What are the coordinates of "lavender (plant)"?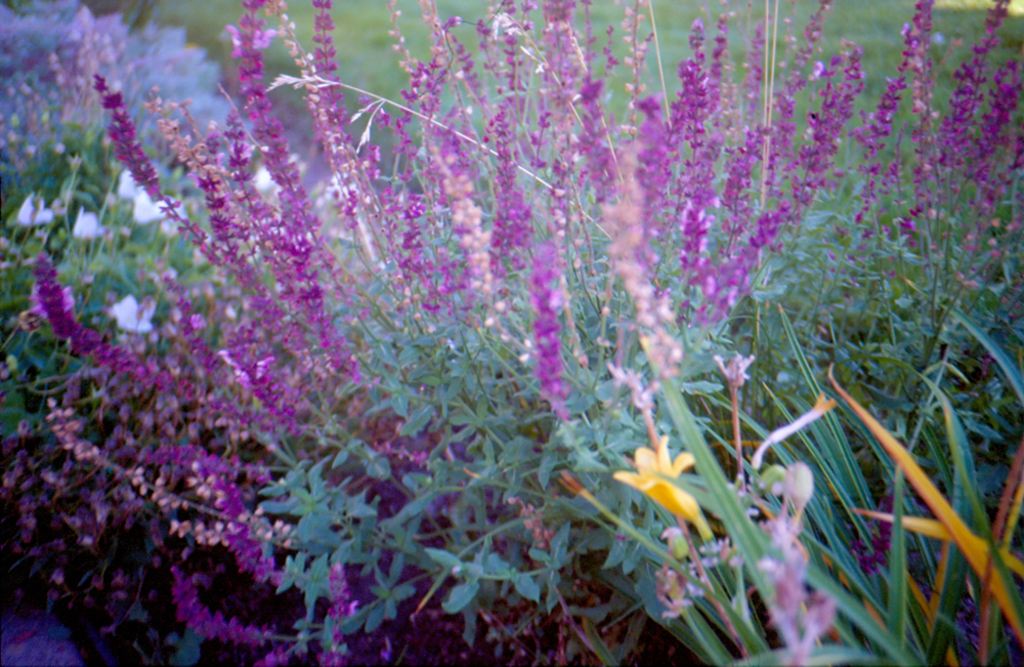
42,399,197,507.
